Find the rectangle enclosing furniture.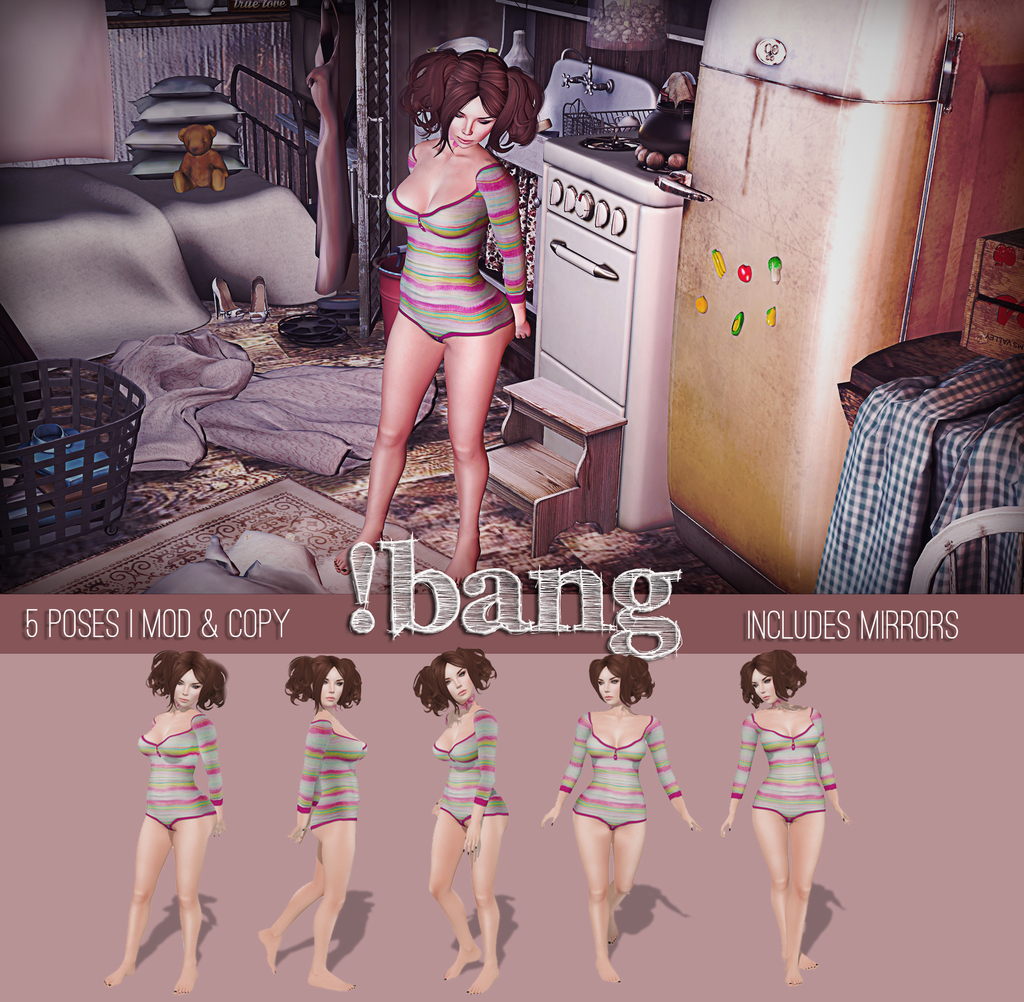
488:373:625:558.
